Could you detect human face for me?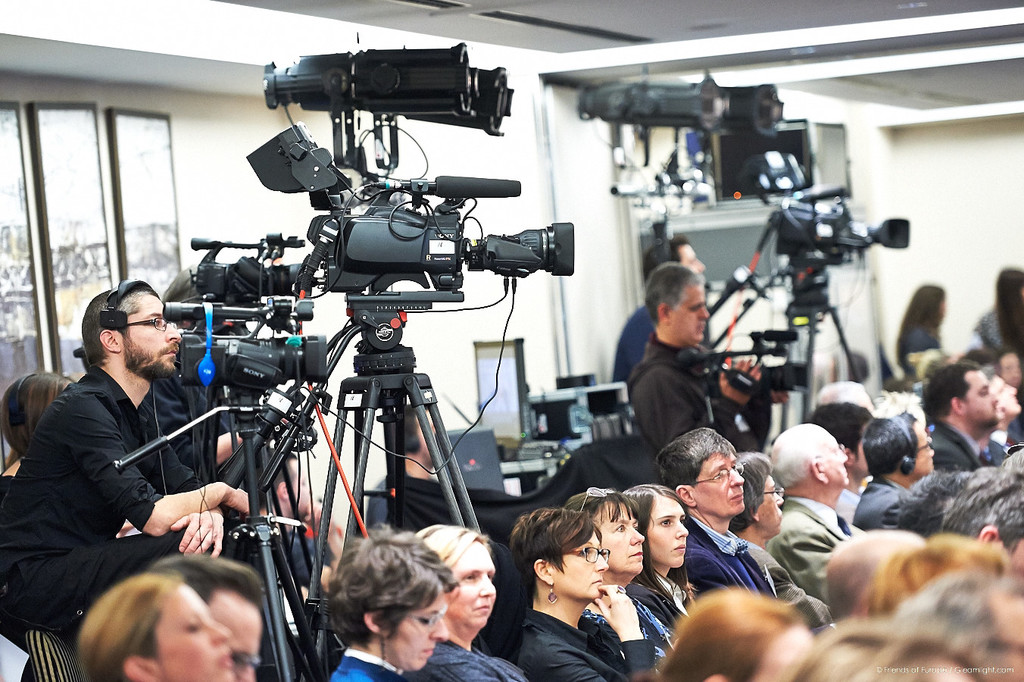
Detection result: region(383, 593, 448, 673).
